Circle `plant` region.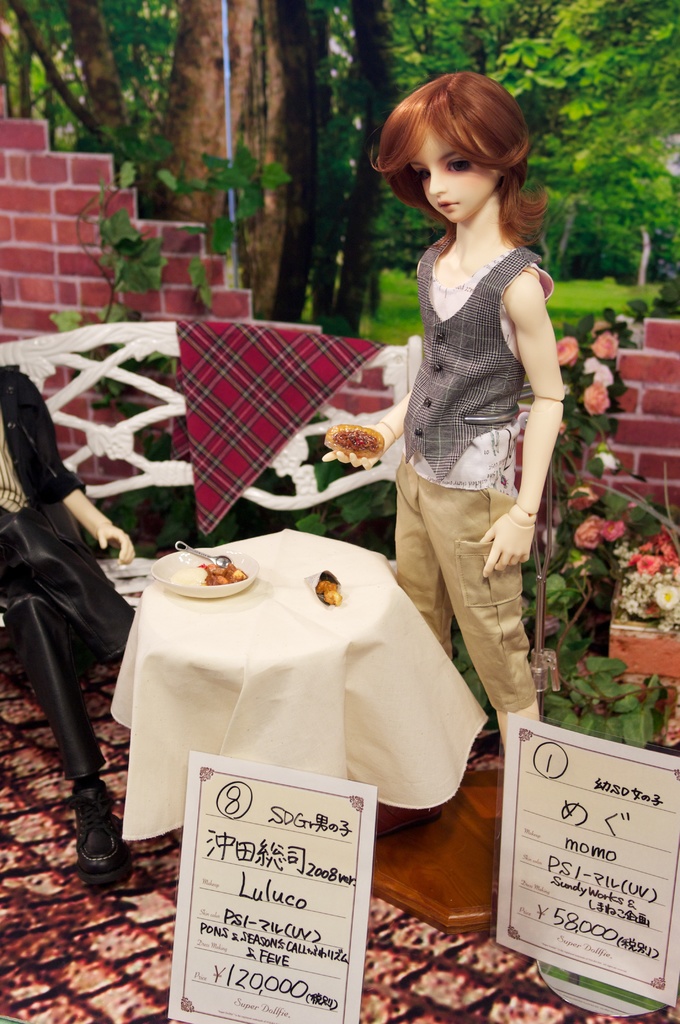
Region: rect(538, 625, 675, 756).
